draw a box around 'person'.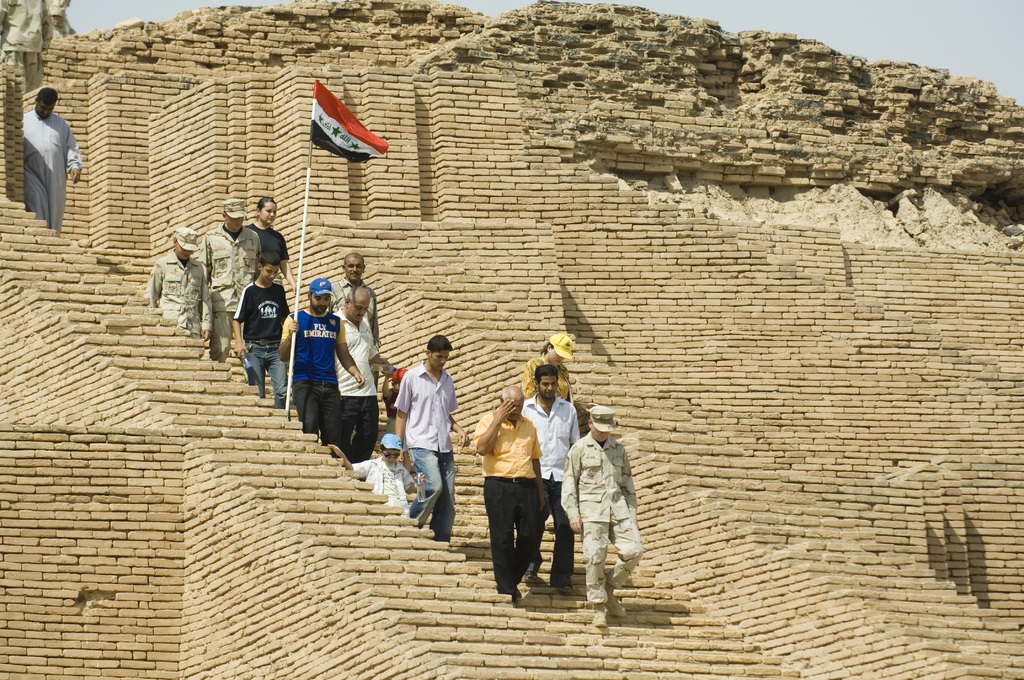
[left=245, top=188, right=298, bottom=296].
